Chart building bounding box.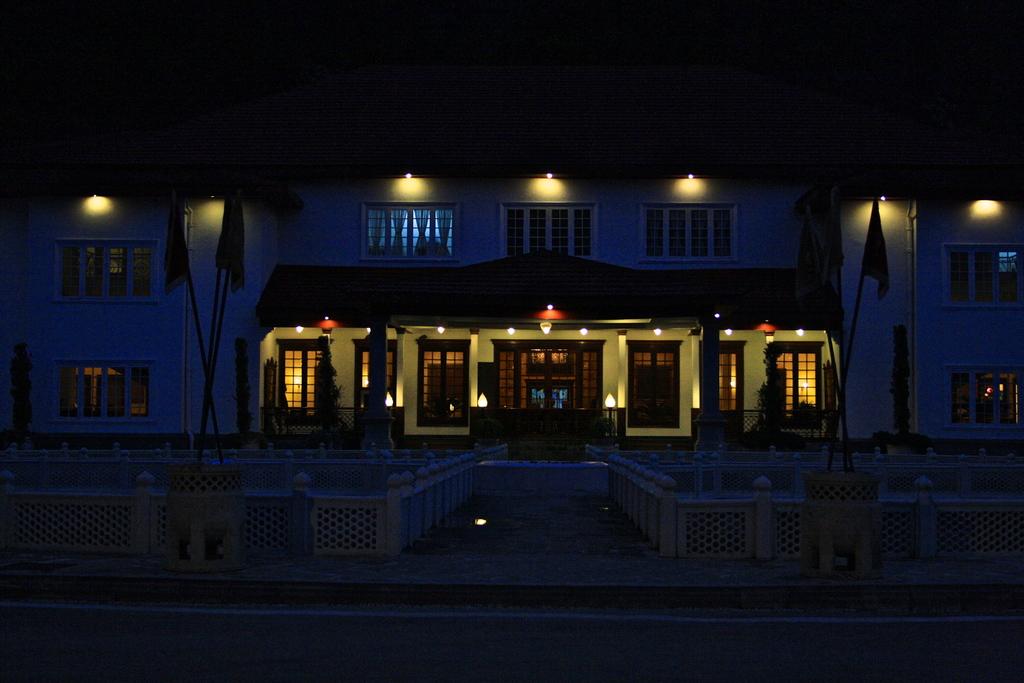
Charted: BBox(0, 161, 1023, 450).
